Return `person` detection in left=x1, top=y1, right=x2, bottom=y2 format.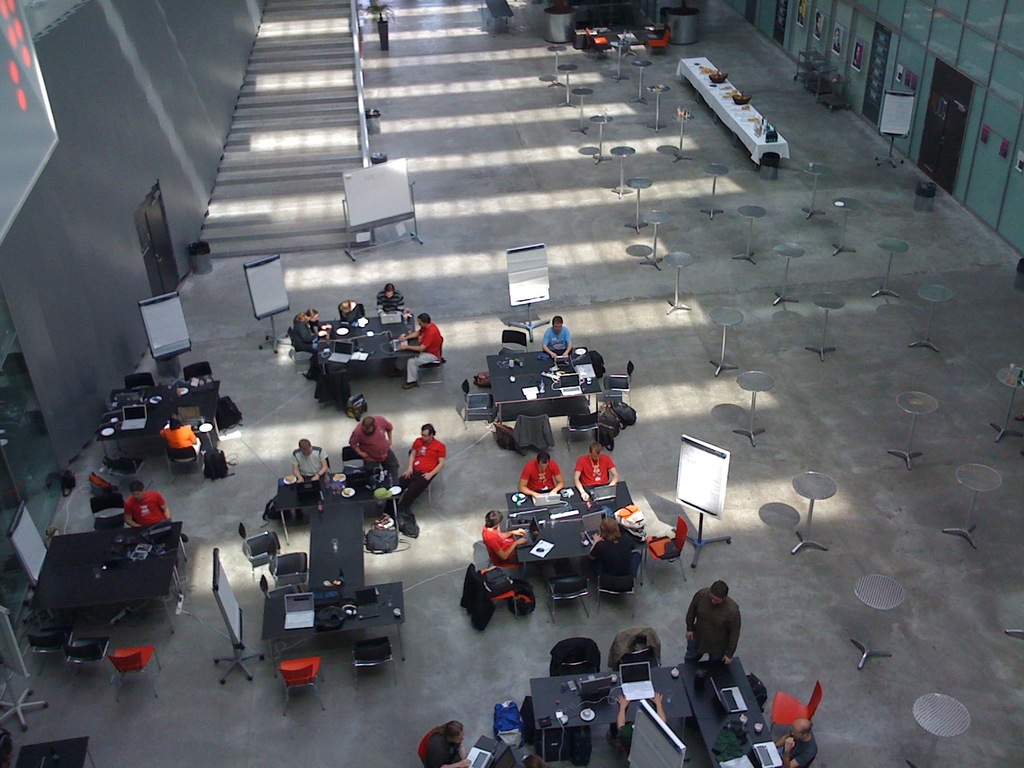
left=610, top=691, right=668, bottom=757.
